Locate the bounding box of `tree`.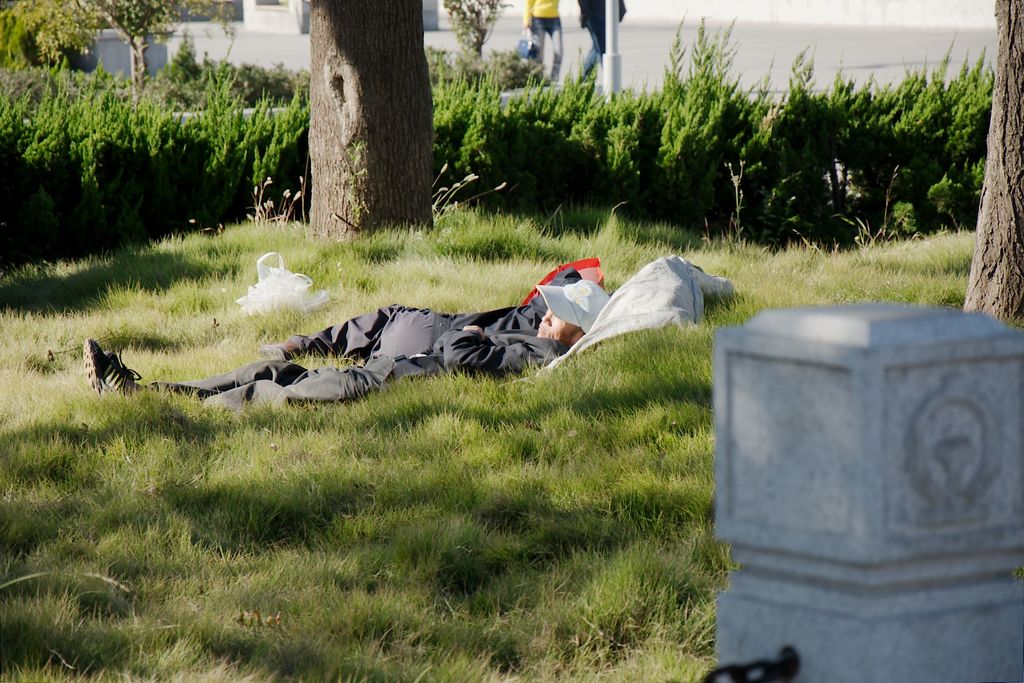
Bounding box: <region>961, 0, 1023, 337</region>.
